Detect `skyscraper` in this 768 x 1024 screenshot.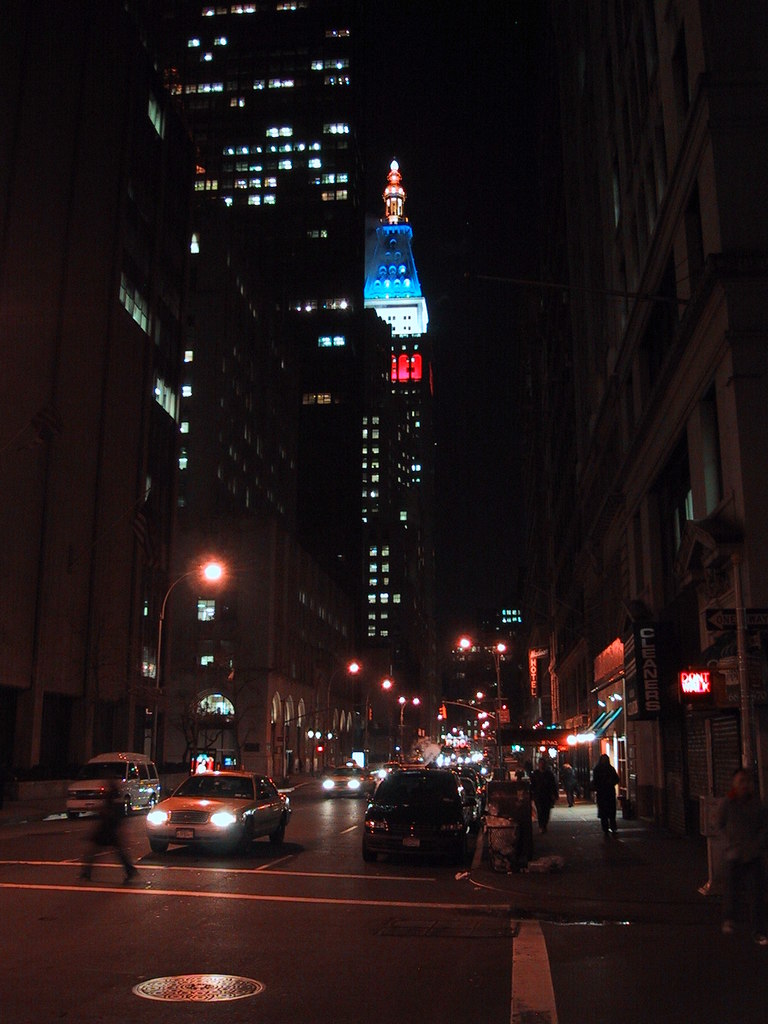
Detection: pyautogui.locateOnScreen(132, 0, 412, 767).
